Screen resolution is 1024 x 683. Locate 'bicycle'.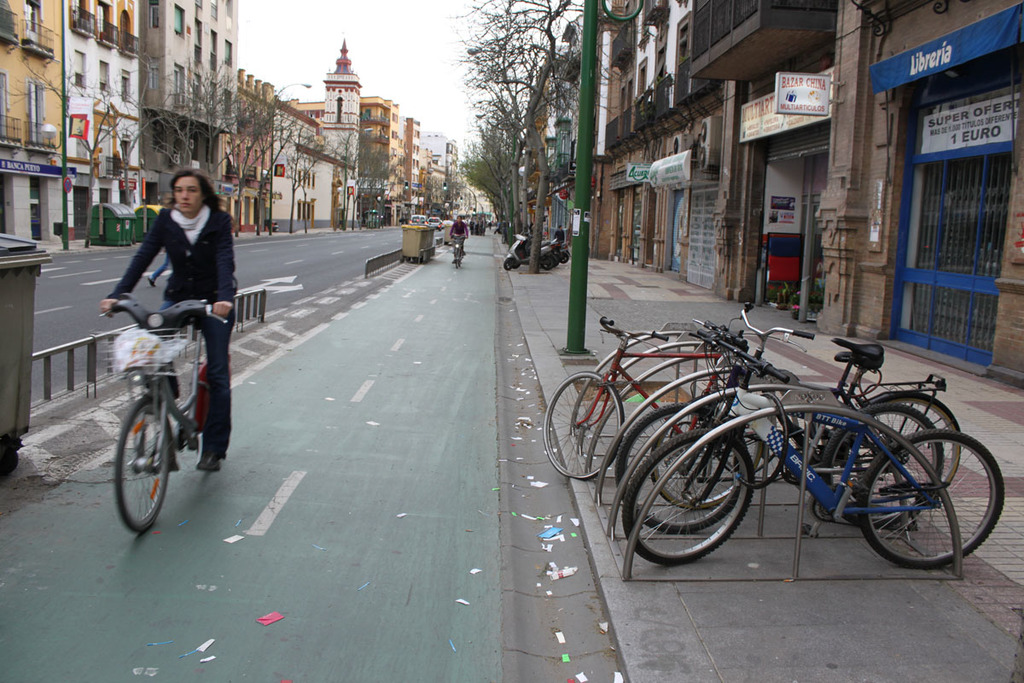
box=[613, 322, 949, 532].
